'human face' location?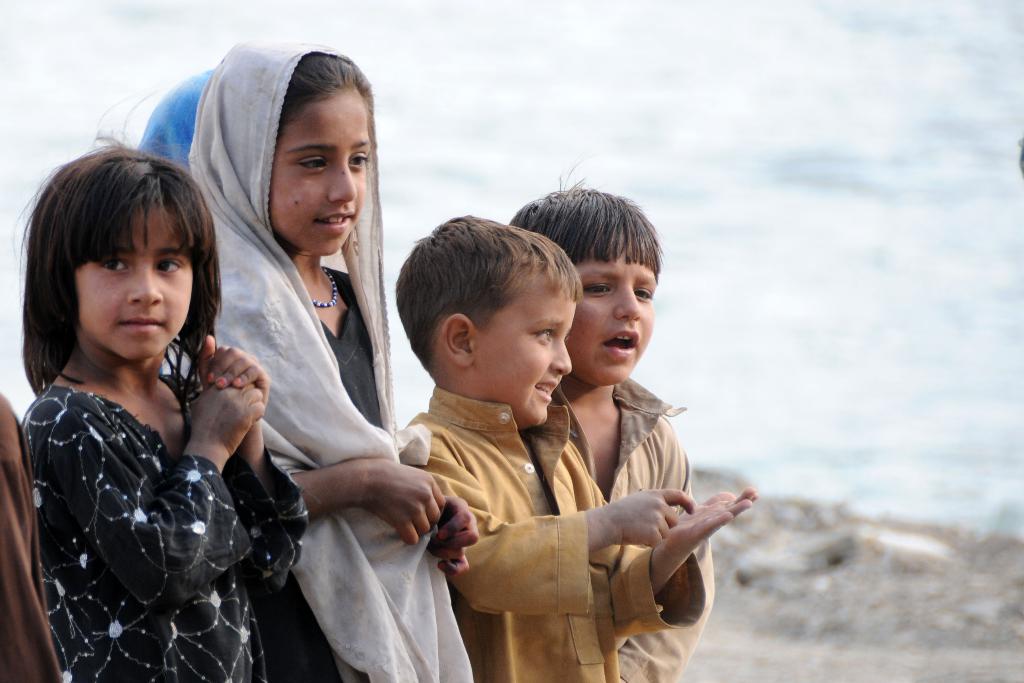
Rect(76, 204, 194, 362)
